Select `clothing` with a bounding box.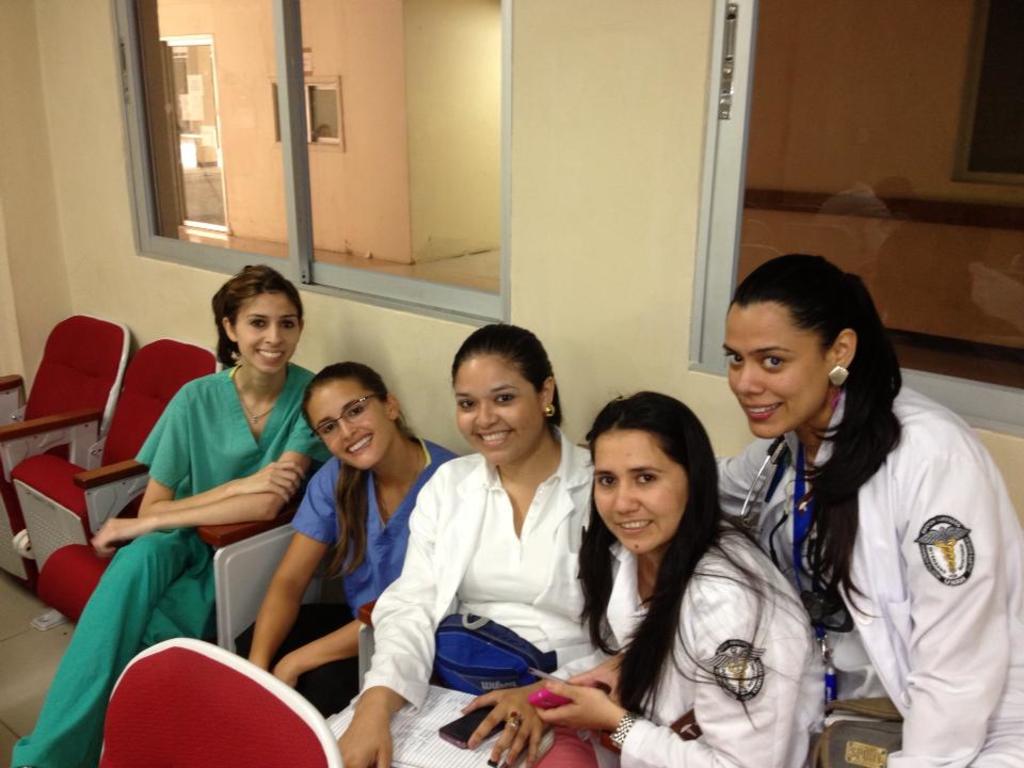
[602,512,826,767].
